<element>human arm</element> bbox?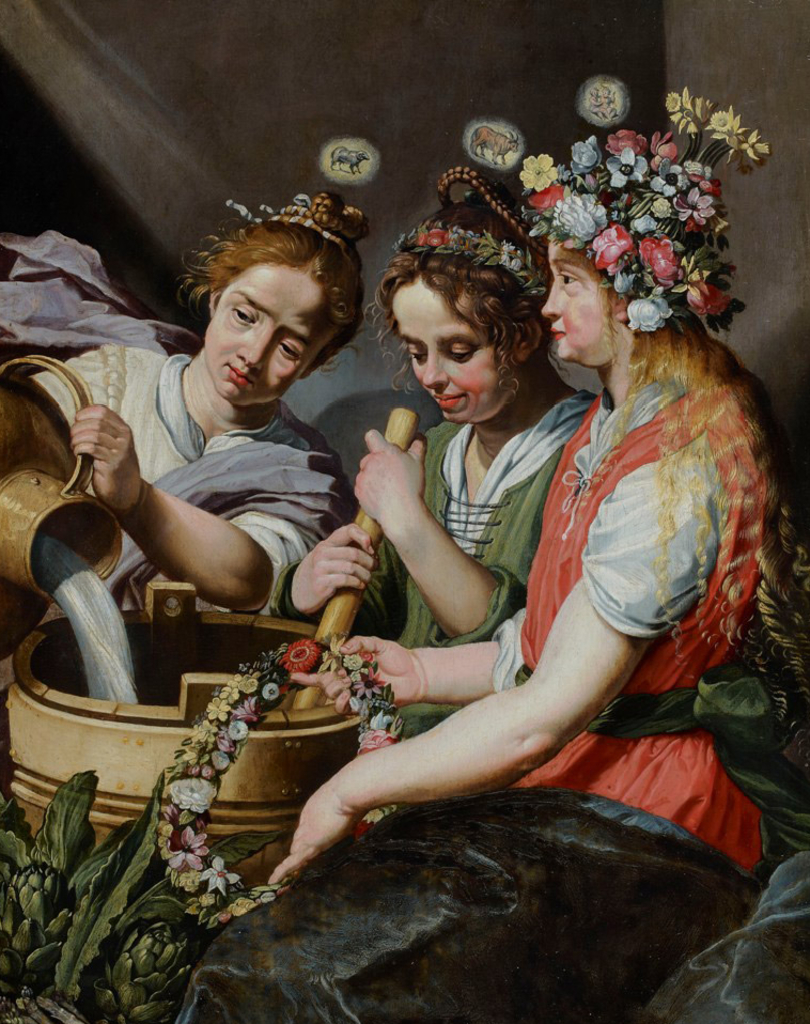
{"x1": 253, "y1": 433, "x2": 735, "y2": 888}
